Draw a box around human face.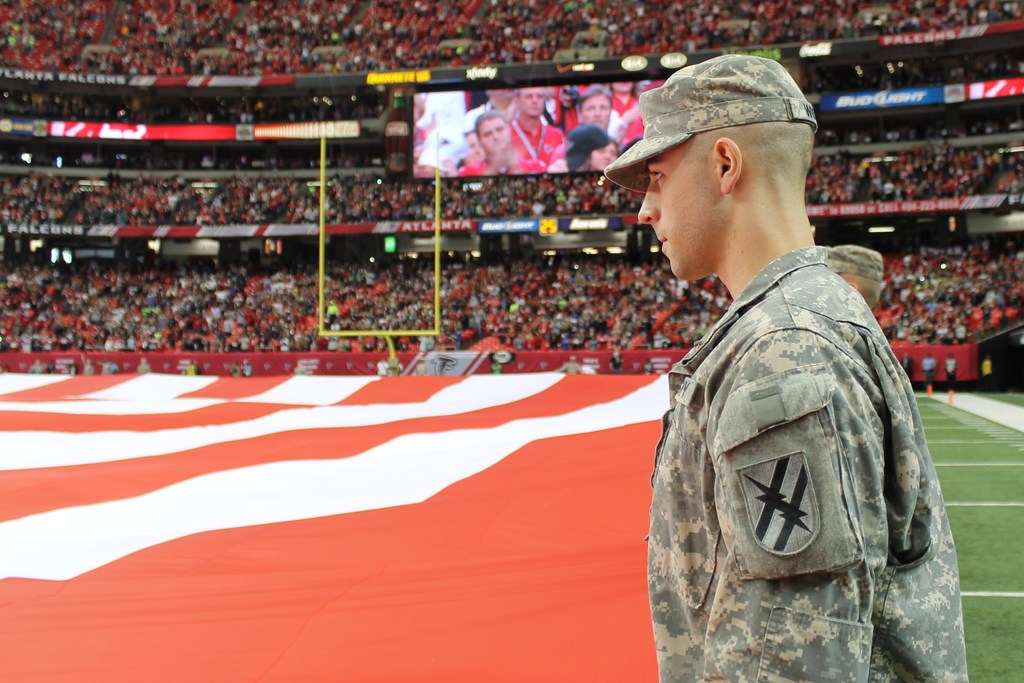
(644,149,725,272).
